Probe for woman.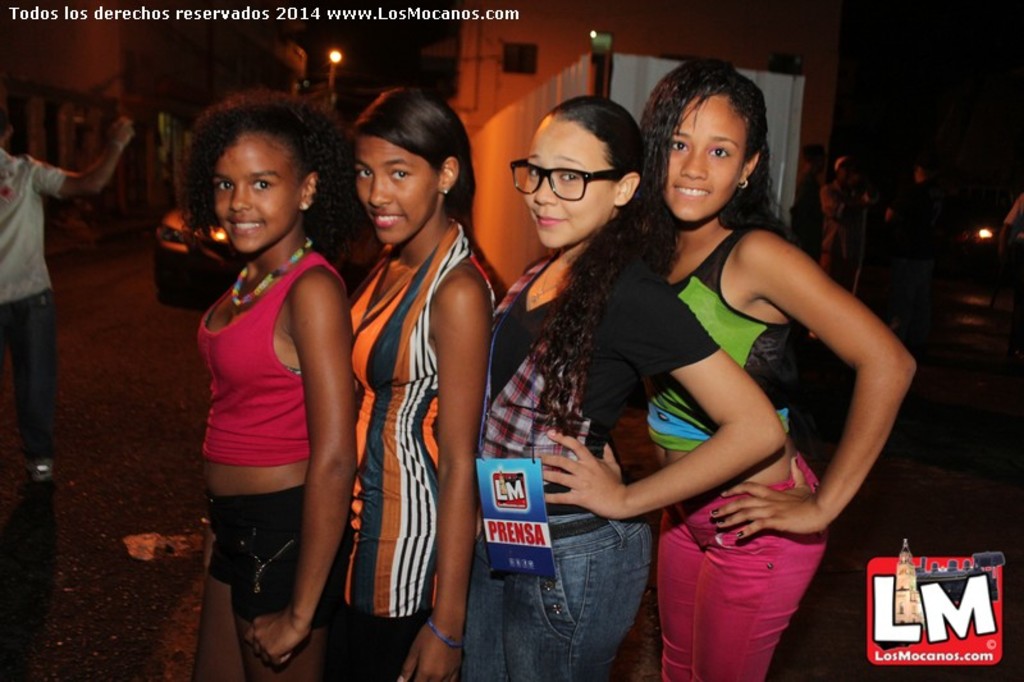
Probe result: left=637, top=56, right=918, bottom=681.
